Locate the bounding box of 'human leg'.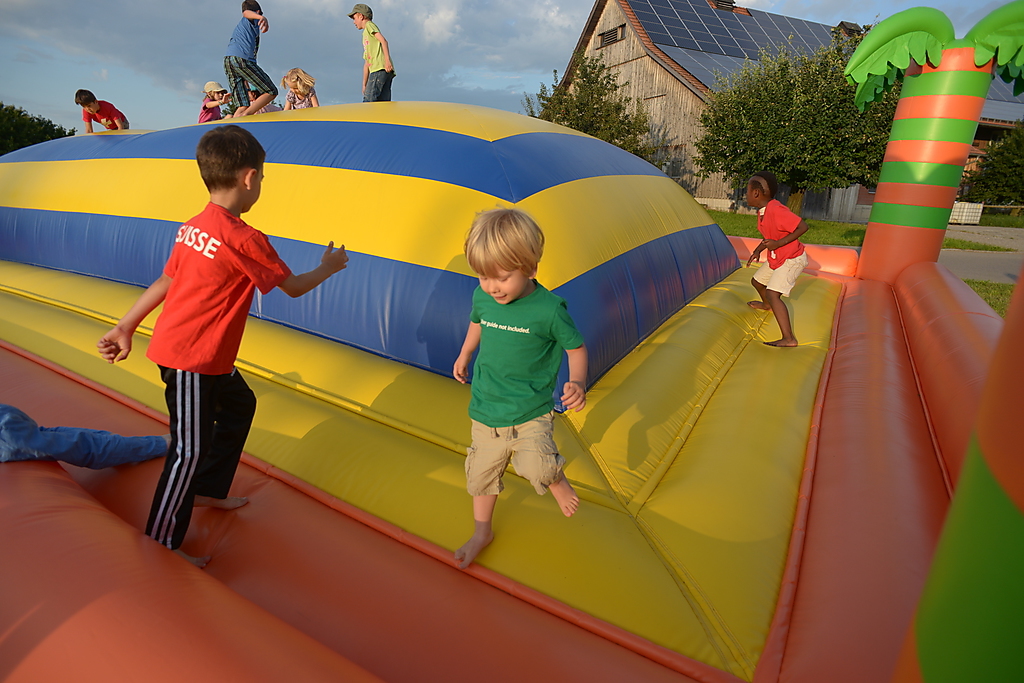
Bounding box: BBox(222, 56, 251, 114).
